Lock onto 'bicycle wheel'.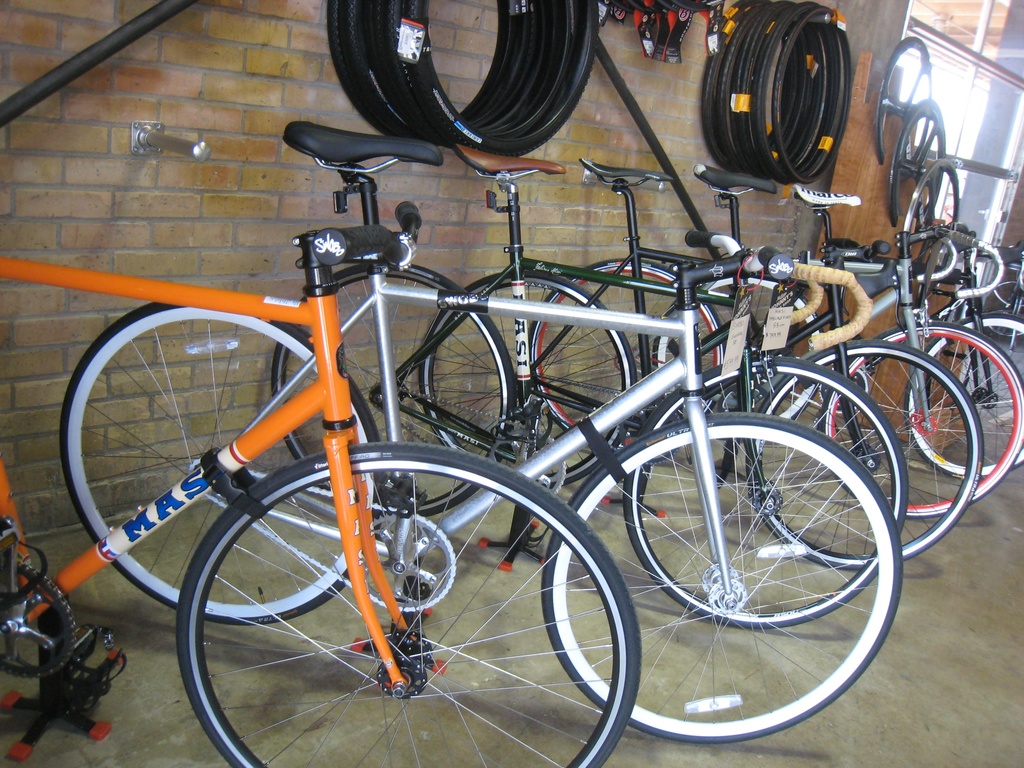
Locked: 747,341,982,569.
